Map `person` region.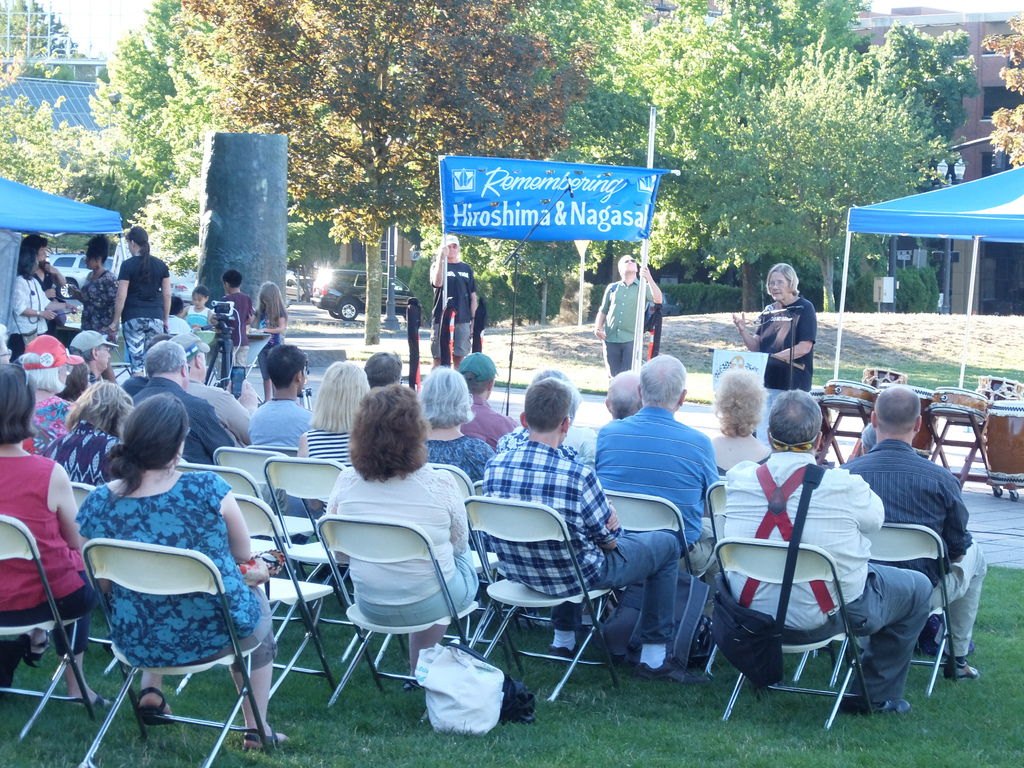
Mapped to [left=594, top=252, right=663, bottom=381].
